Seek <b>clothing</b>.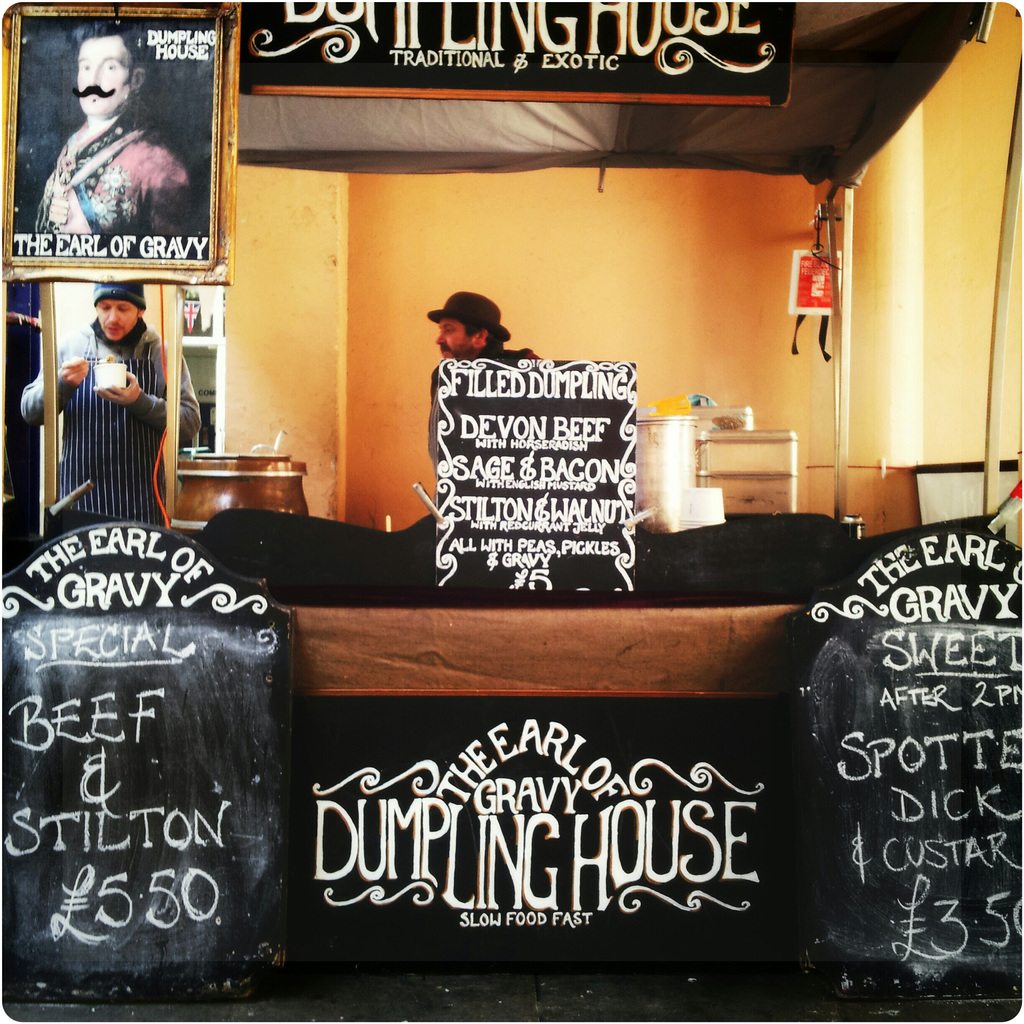
<box>38,278,178,528</box>.
